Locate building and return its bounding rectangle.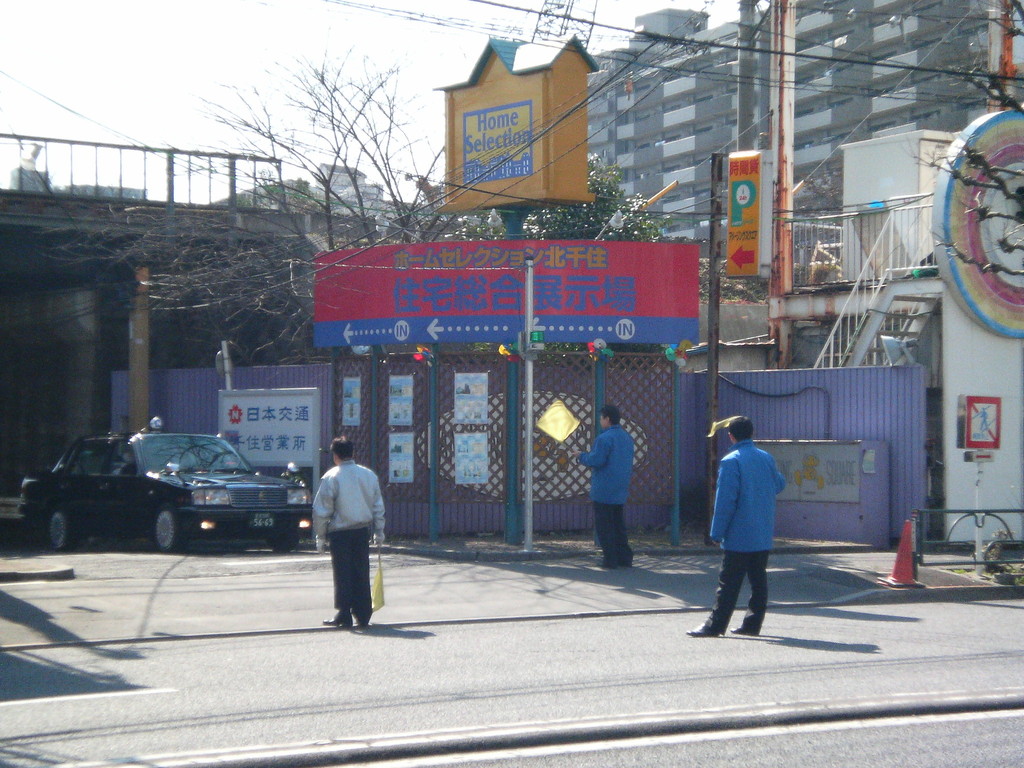
(x1=591, y1=0, x2=1023, y2=257).
